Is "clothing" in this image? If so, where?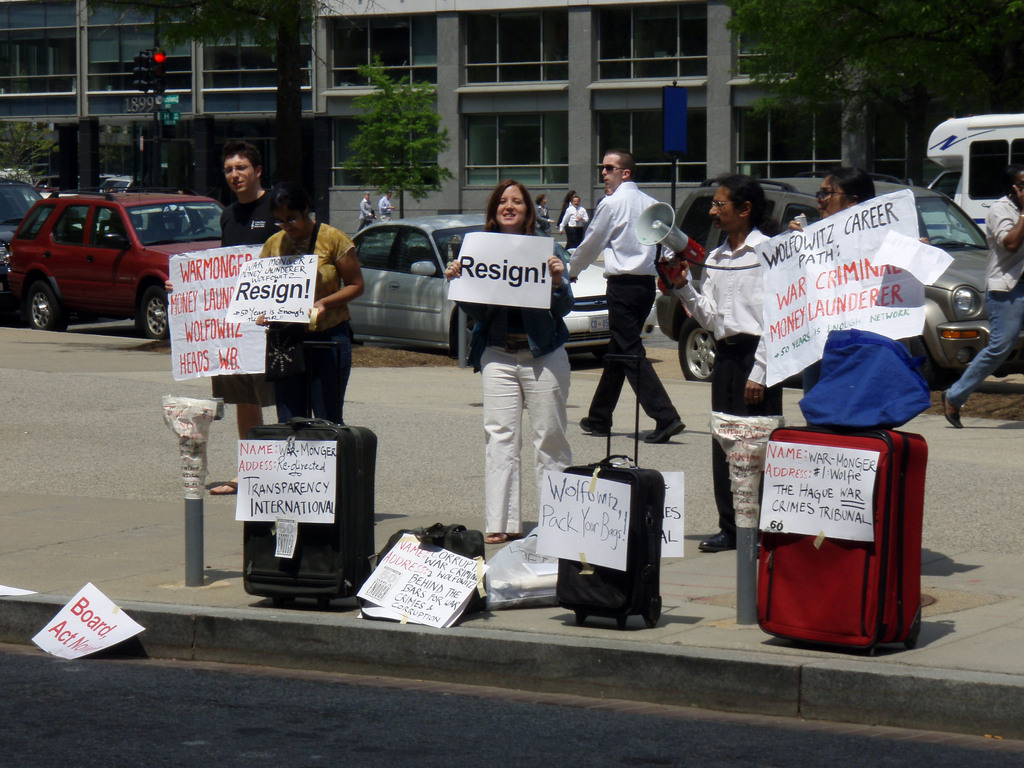
Yes, at (380,195,394,221).
